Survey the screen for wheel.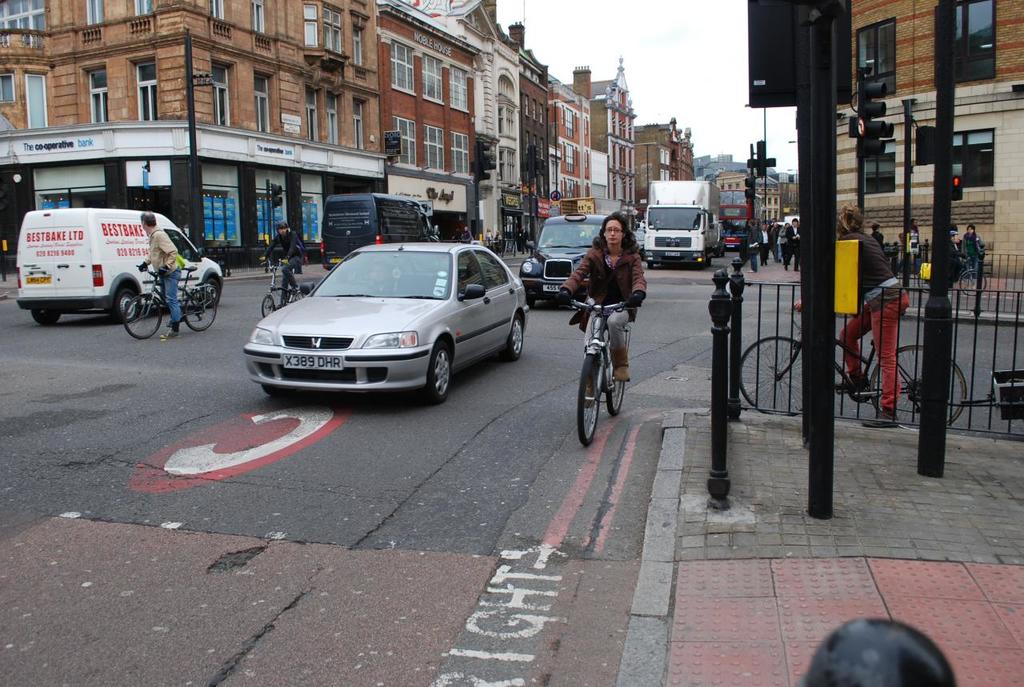
Survey found: box=[737, 338, 801, 415].
